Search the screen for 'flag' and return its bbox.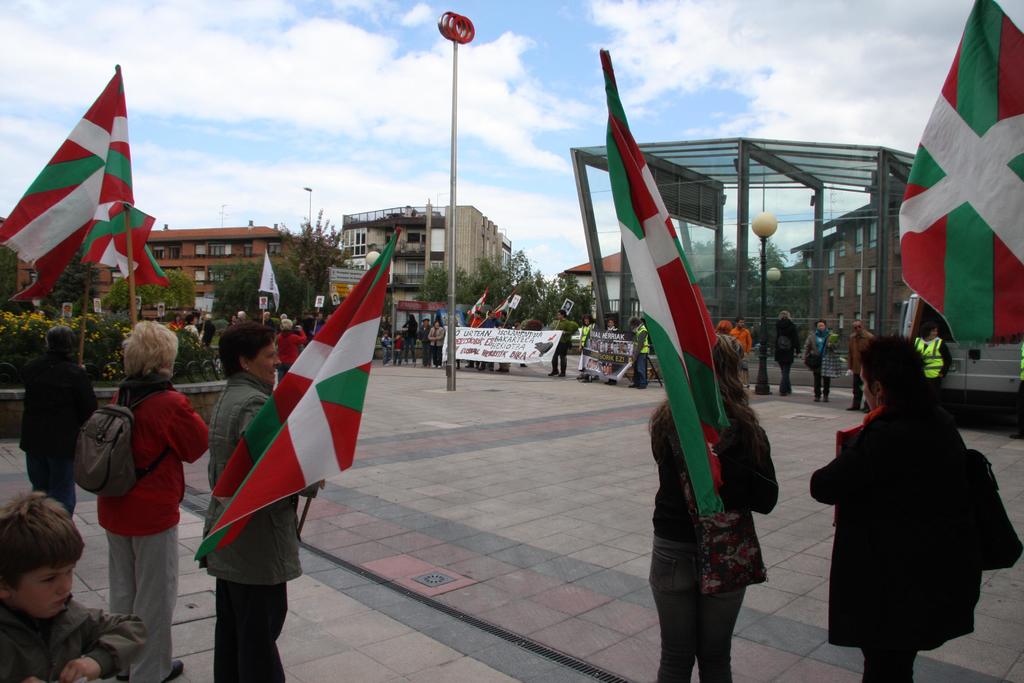
Found: (129, 233, 167, 302).
